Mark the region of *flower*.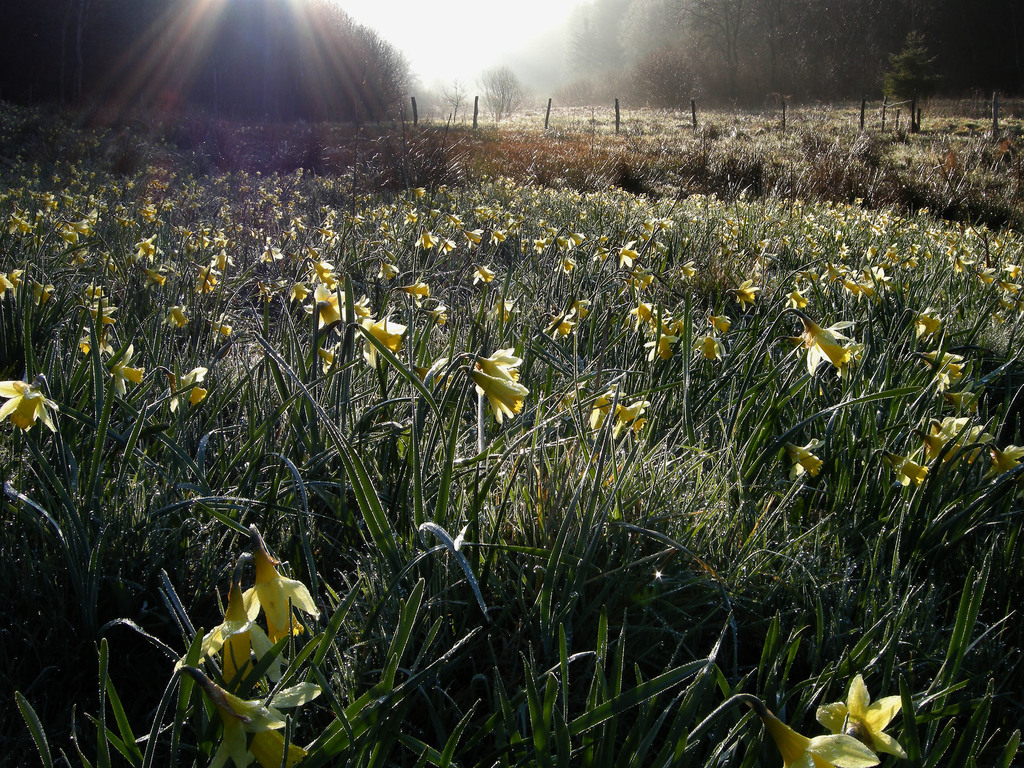
Region: crop(906, 305, 945, 346).
